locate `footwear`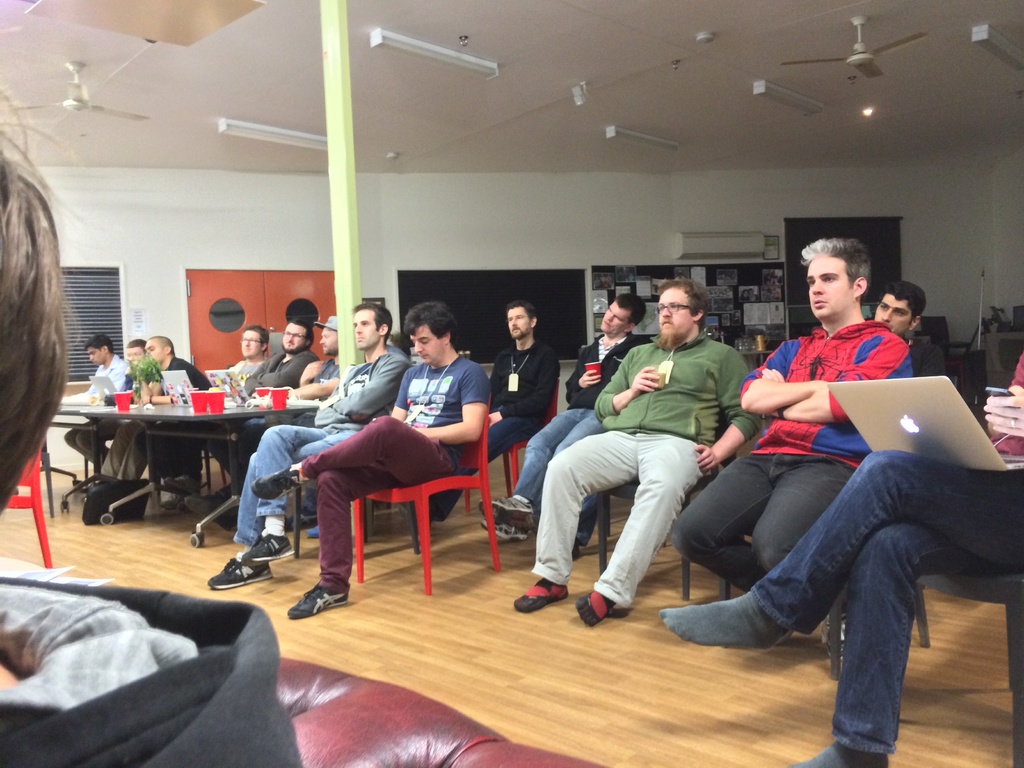
left=475, top=495, right=537, bottom=540
